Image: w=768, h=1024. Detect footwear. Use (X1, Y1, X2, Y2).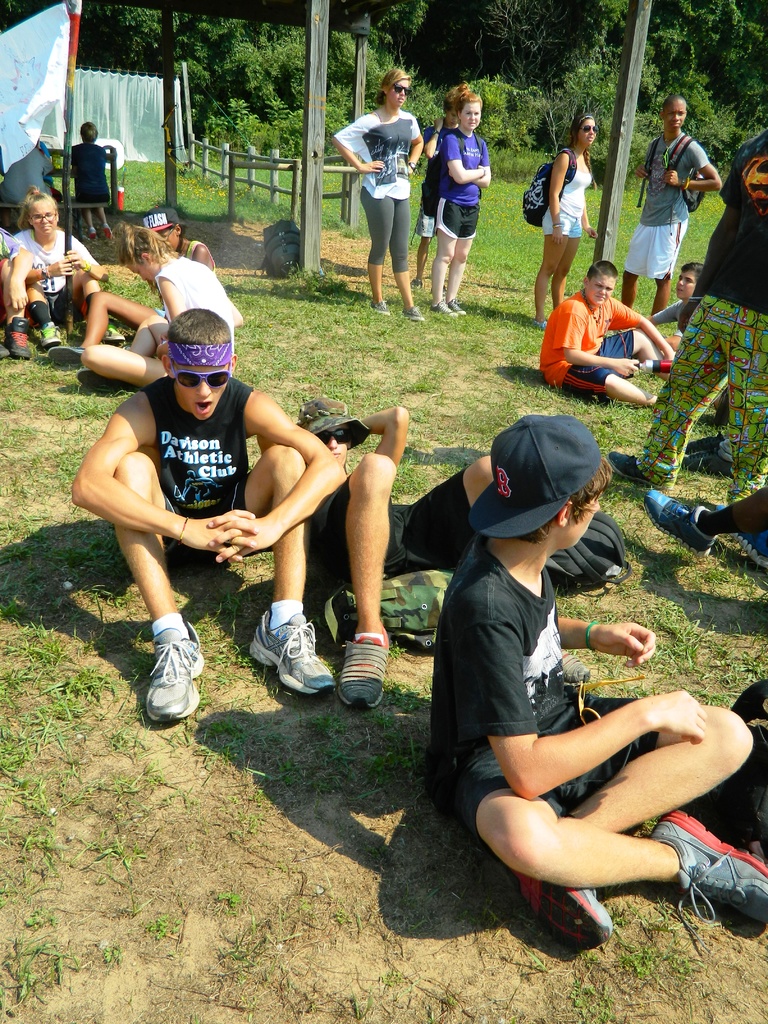
(506, 882, 625, 954).
